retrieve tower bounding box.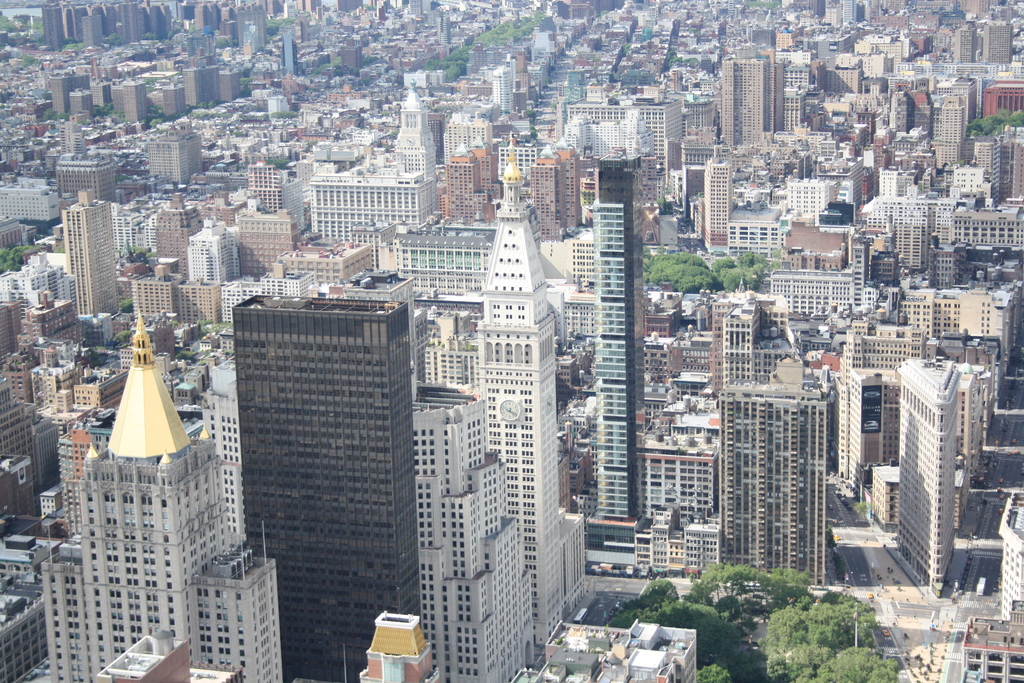
Bounding box: <bbox>981, 10, 1016, 74</bbox>.
